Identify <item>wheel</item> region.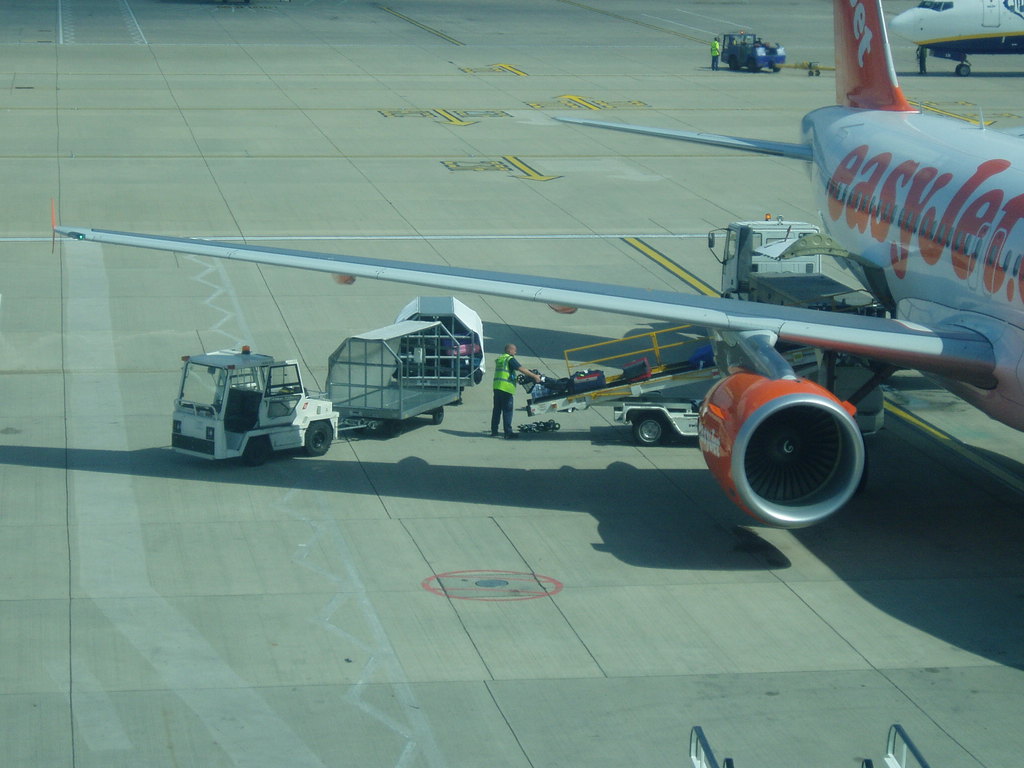
Region: <region>304, 416, 336, 459</region>.
